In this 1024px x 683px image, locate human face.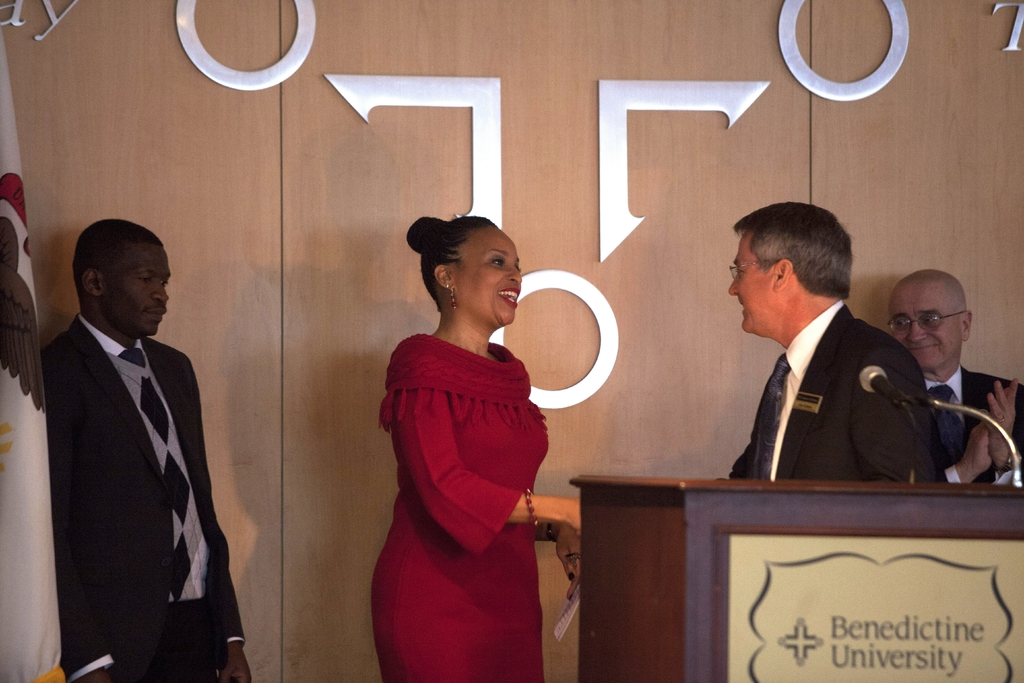
Bounding box: x1=892, y1=279, x2=961, y2=372.
